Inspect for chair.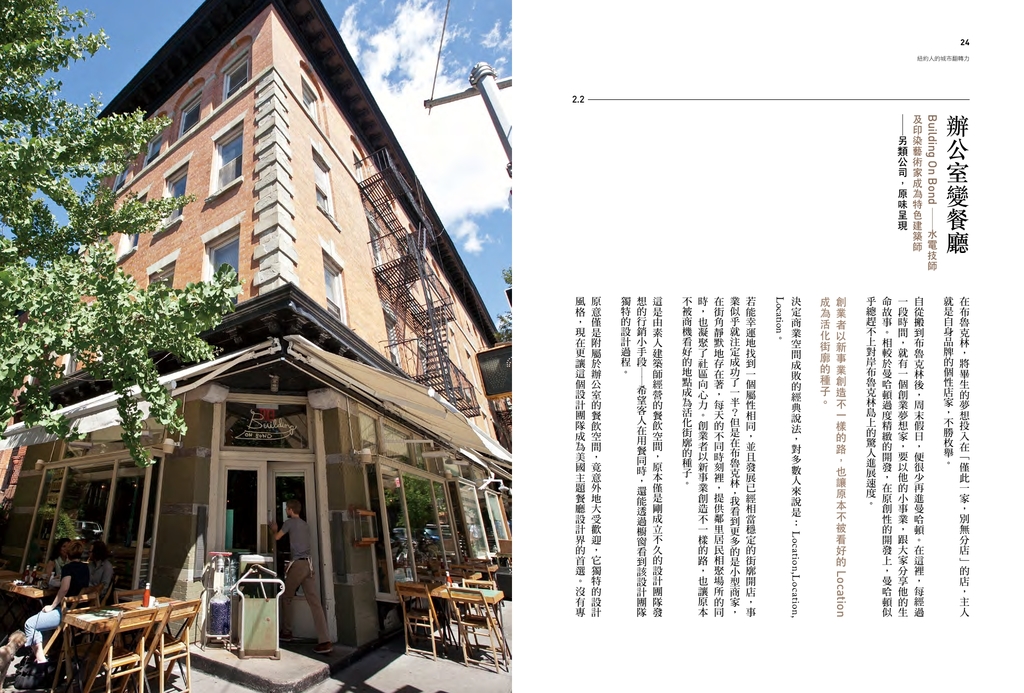
Inspection: box=[113, 586, 149, 608].
